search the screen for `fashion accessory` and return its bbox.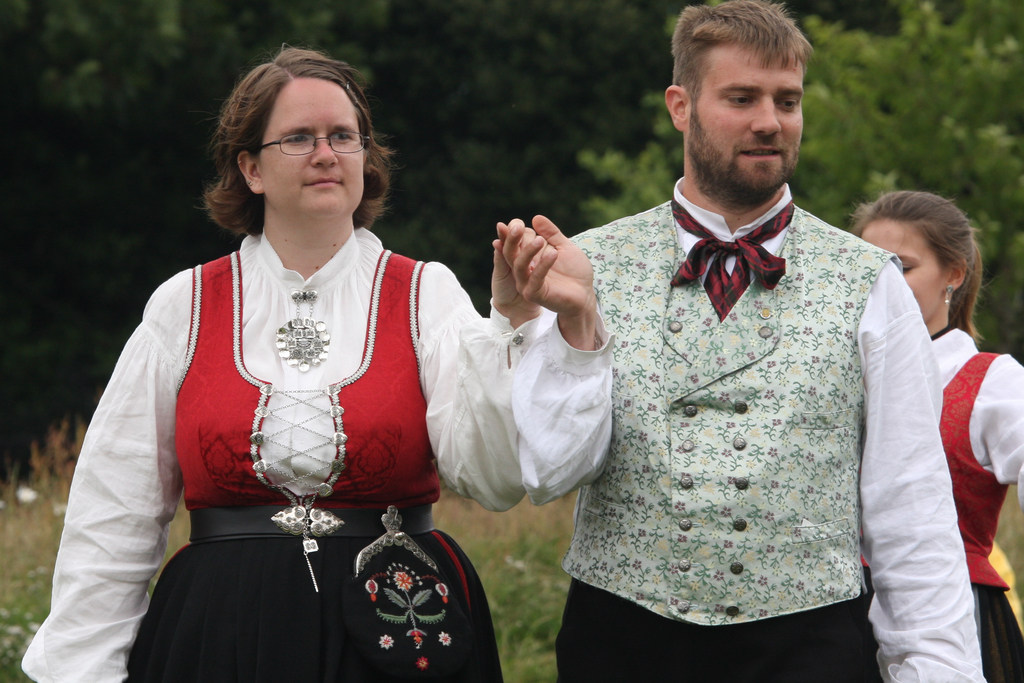
Found: bbox(348, 503, 474, 682).
